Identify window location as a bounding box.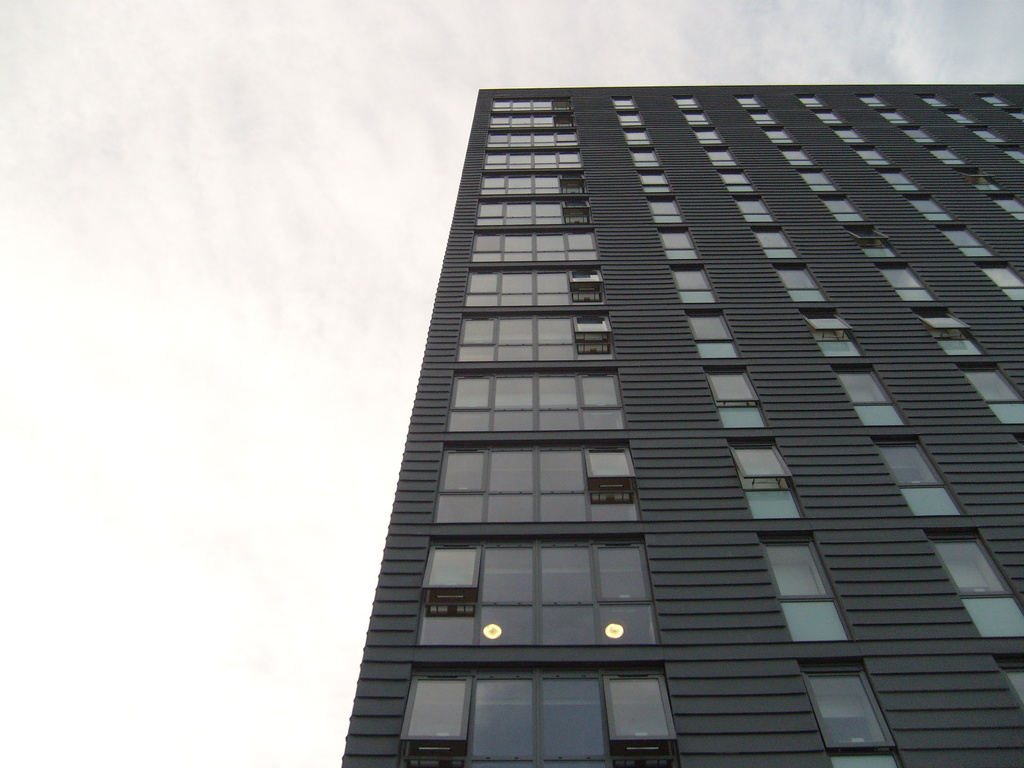
locate(878, 111, 904, 121).
